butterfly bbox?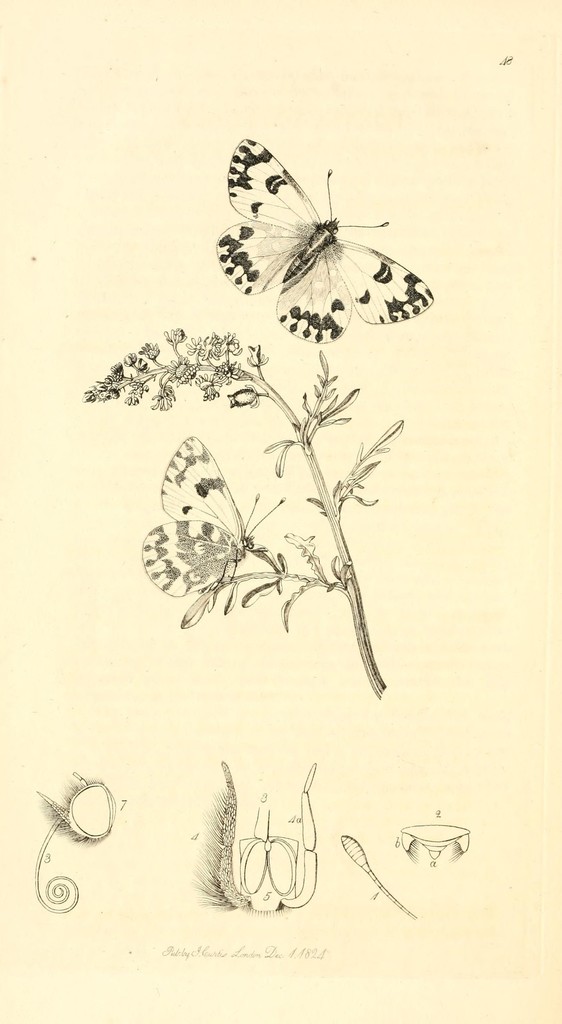
box=[211, 136, 438, 339]
